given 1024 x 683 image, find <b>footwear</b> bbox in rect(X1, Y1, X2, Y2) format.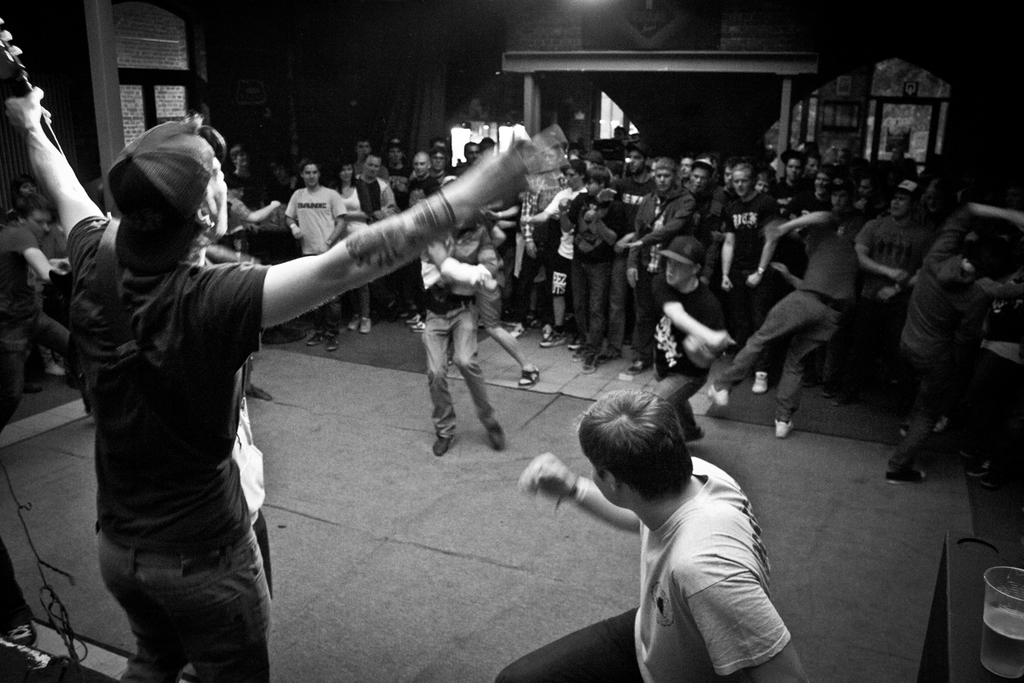
rect(902, 415, 945, 434).
